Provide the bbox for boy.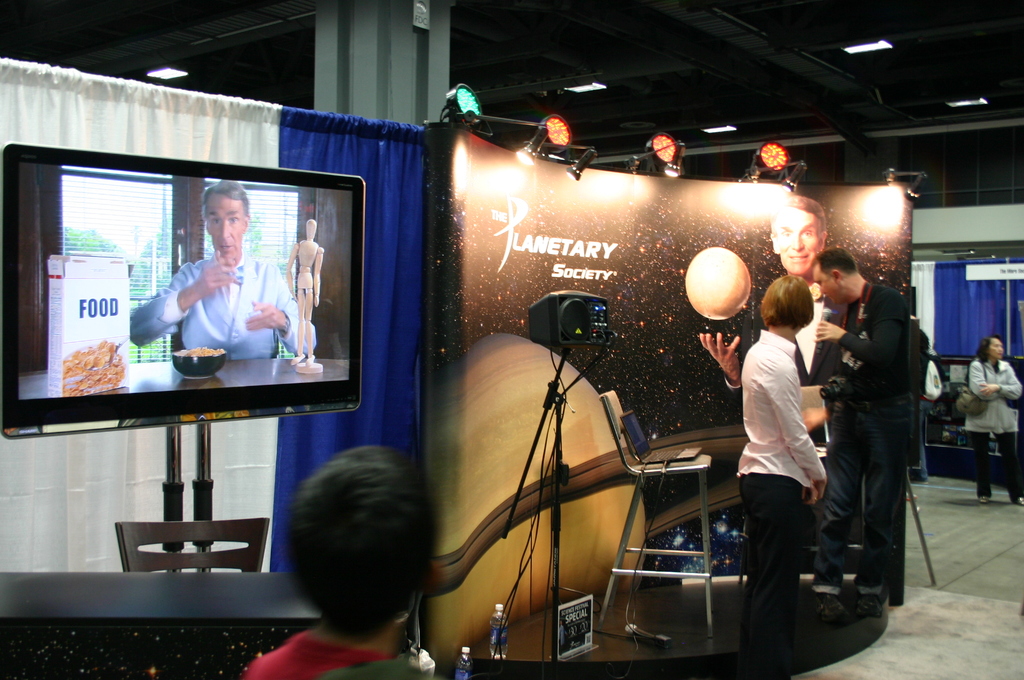
pyautogui.locateOnScreen(241, 441, 442, 679).
